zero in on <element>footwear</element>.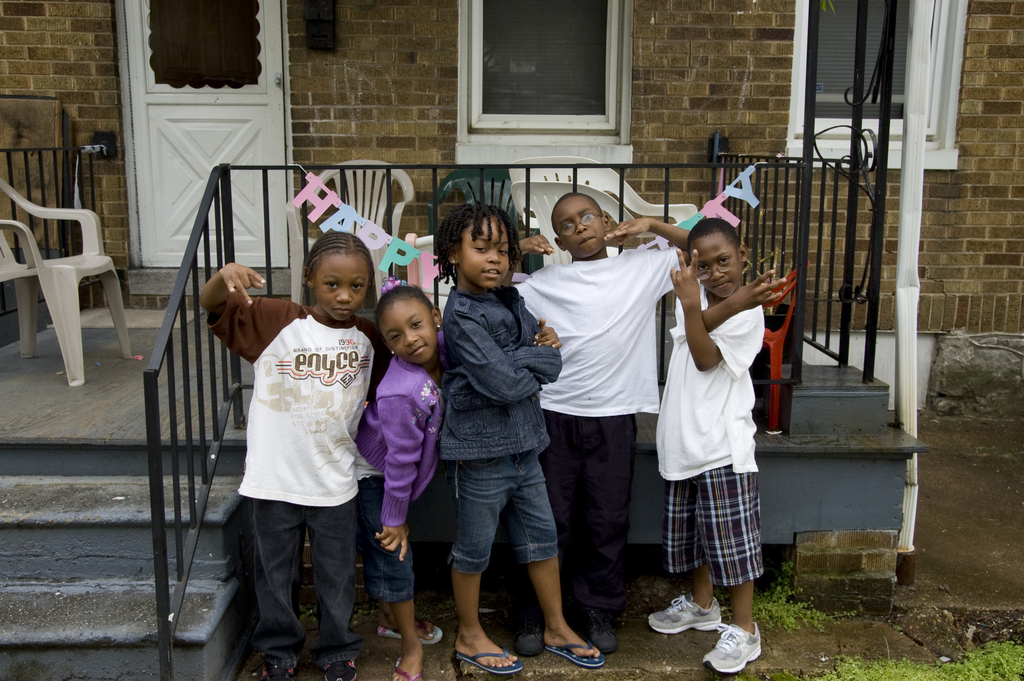
Zeroed in: <box>648,592,722,638</box>.
